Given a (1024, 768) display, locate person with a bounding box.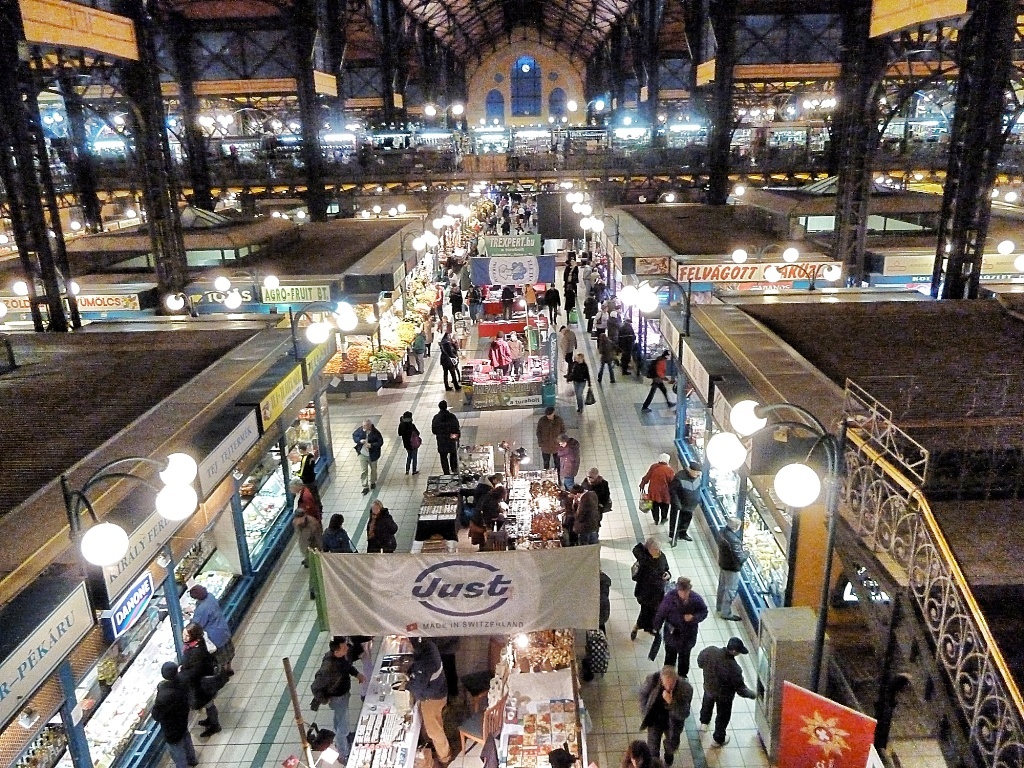
Located: (638, 661, 704, 767).
